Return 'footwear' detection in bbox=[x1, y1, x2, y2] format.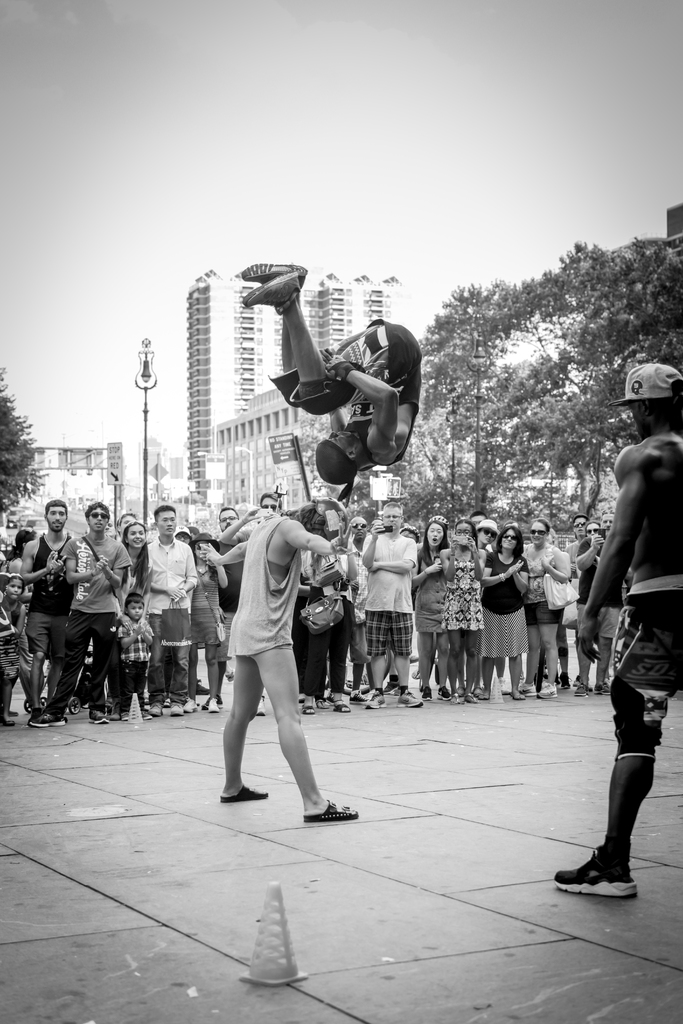
bbox=[539, 677, 567, 696].
